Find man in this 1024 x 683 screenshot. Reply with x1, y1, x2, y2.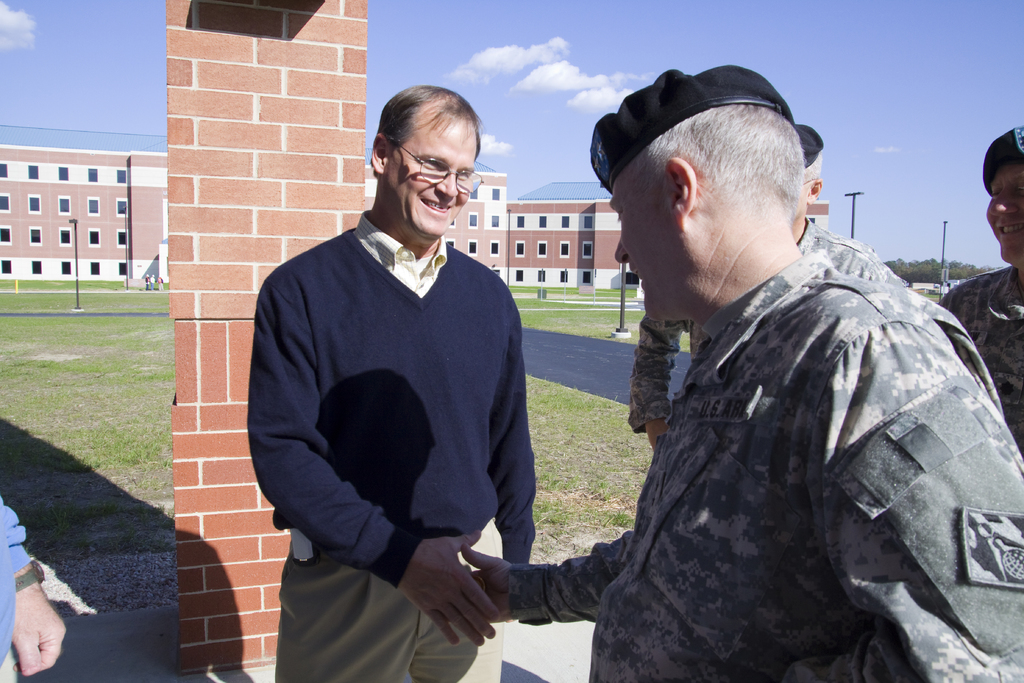
634, 118, 906, 457.
